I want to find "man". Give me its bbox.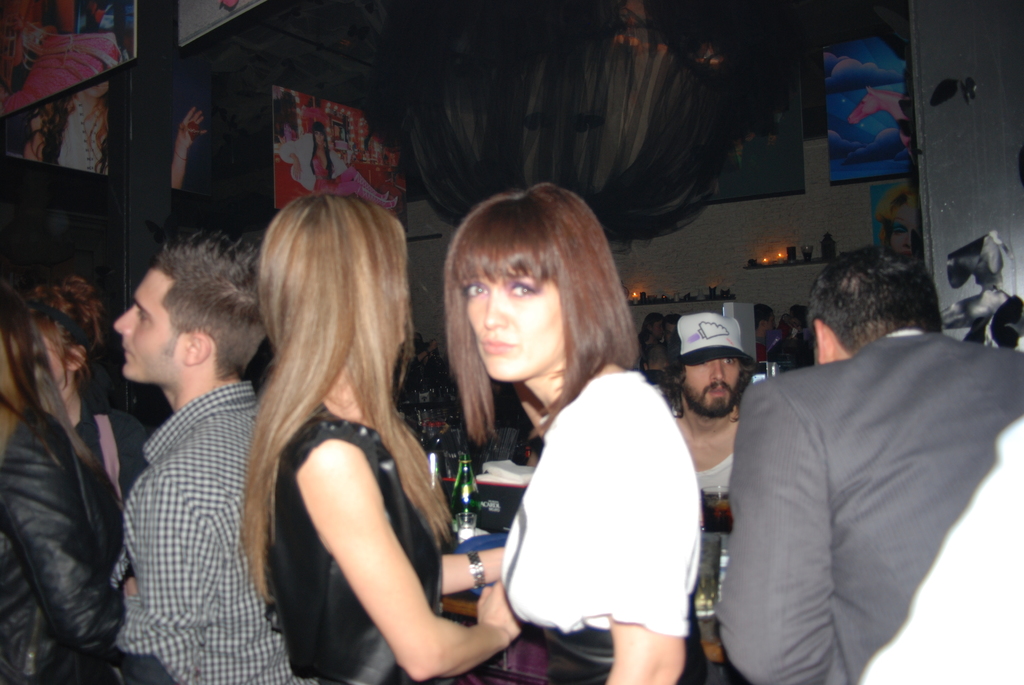
locate(112, 233, 311, 684).
